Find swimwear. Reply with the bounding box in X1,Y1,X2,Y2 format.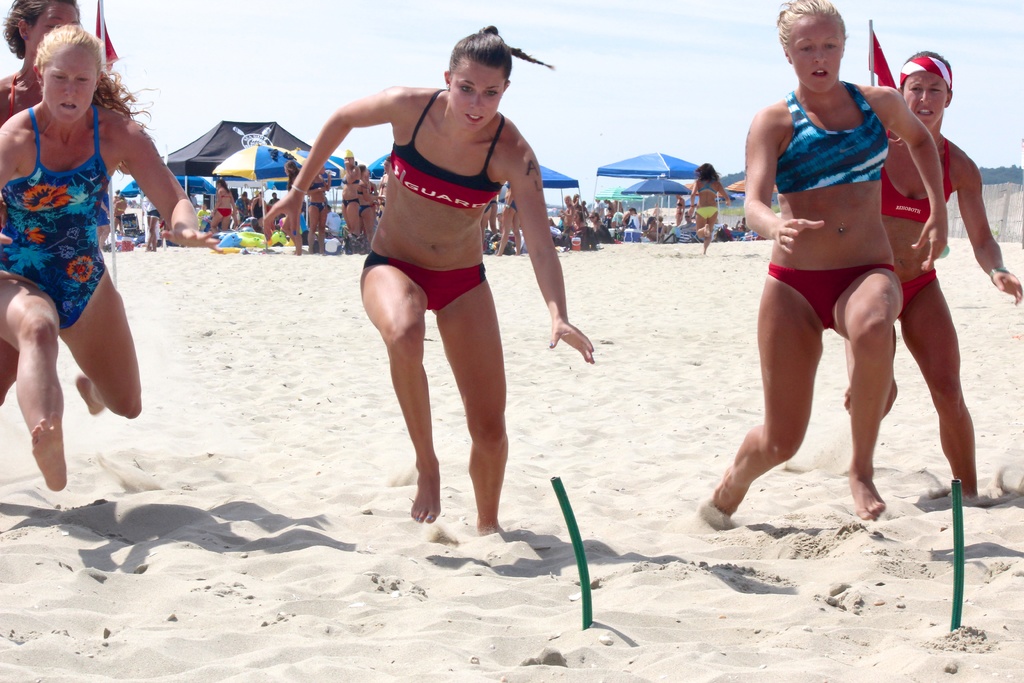
5,105,113,330.
